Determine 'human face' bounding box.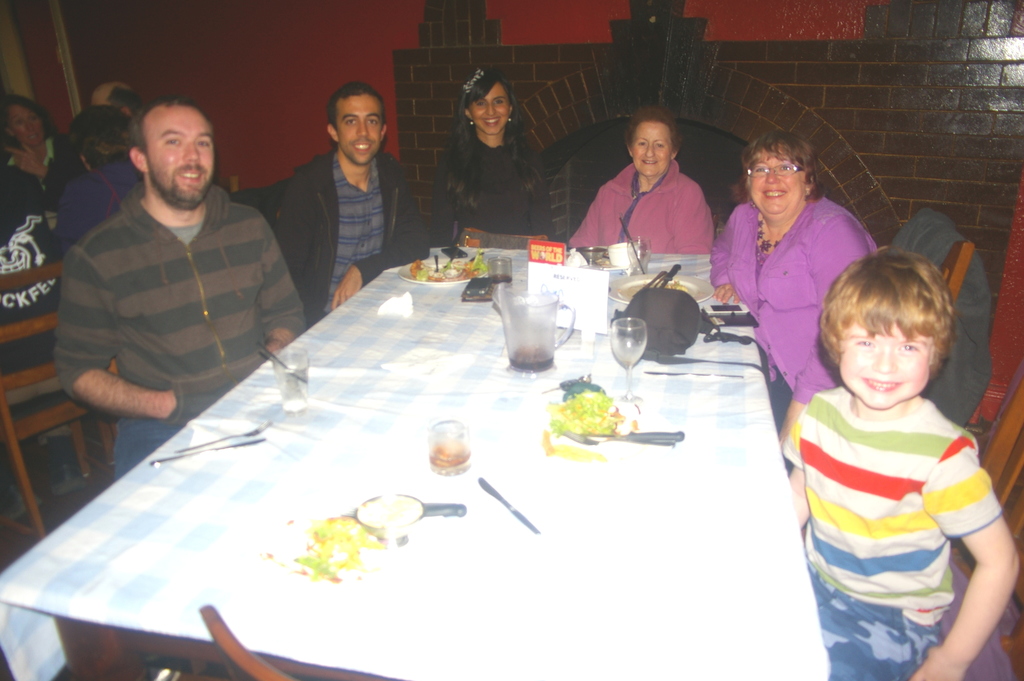
Determined: (x1=337, y1=95, x2=380, y2=159).
